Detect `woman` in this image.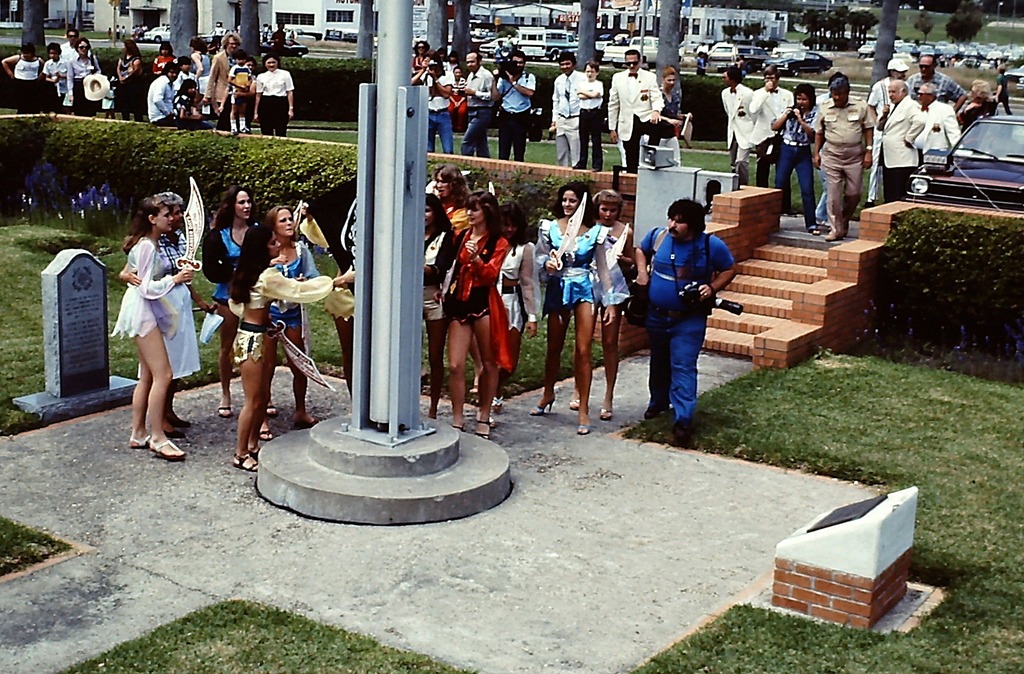
Detection: rect(562, 182, 641, 449).
